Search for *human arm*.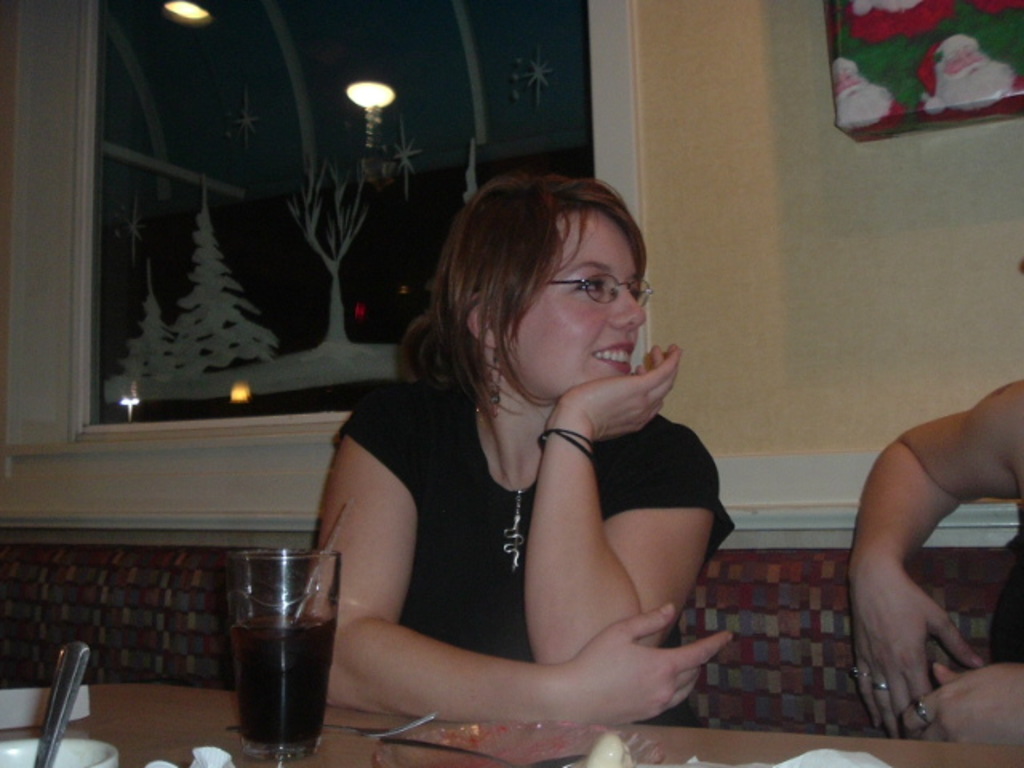
Found at bbox=(803, 355, 1011, 714).
